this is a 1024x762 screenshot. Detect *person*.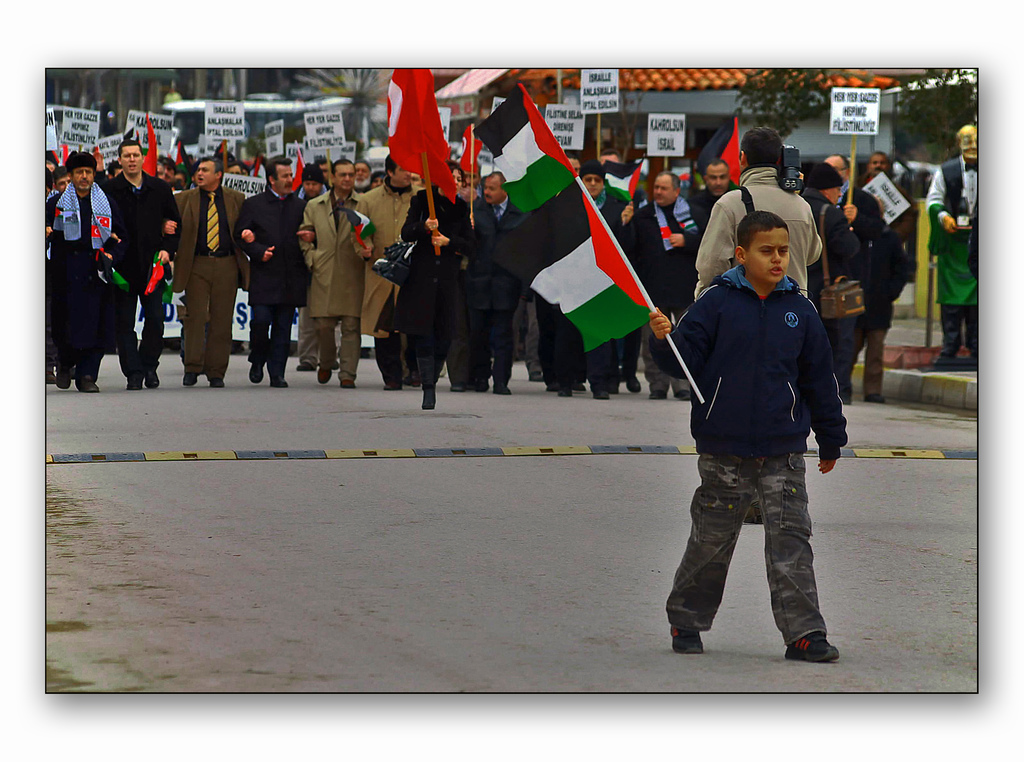
x1=924, y1=121, x2=980, y2=362.
